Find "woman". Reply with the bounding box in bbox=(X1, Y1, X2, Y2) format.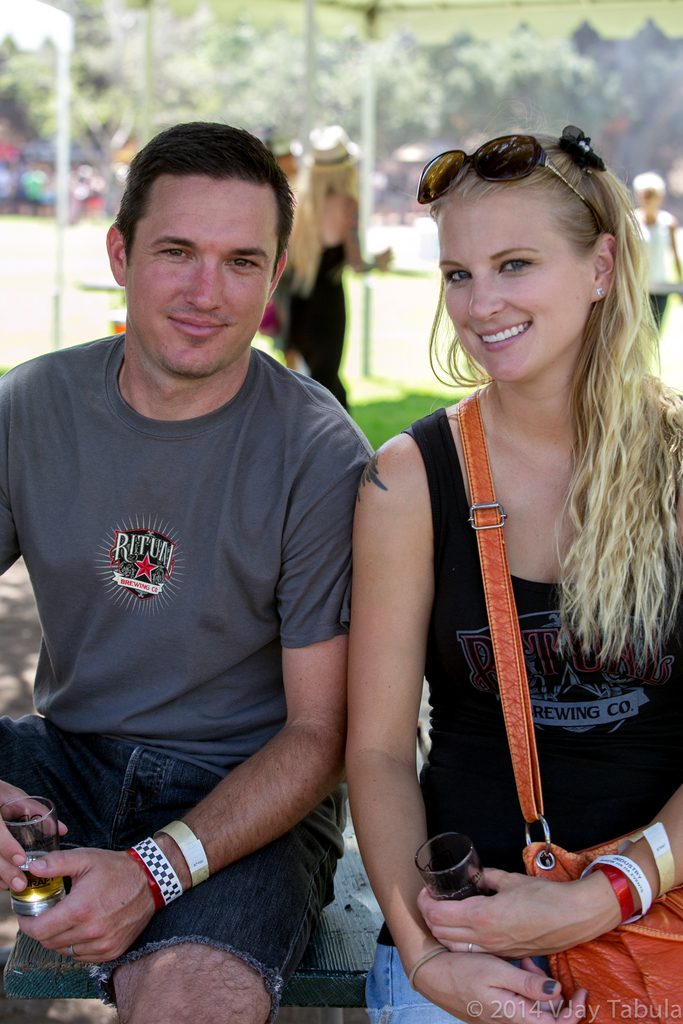
bbox=(619, 176, 680, 330).
